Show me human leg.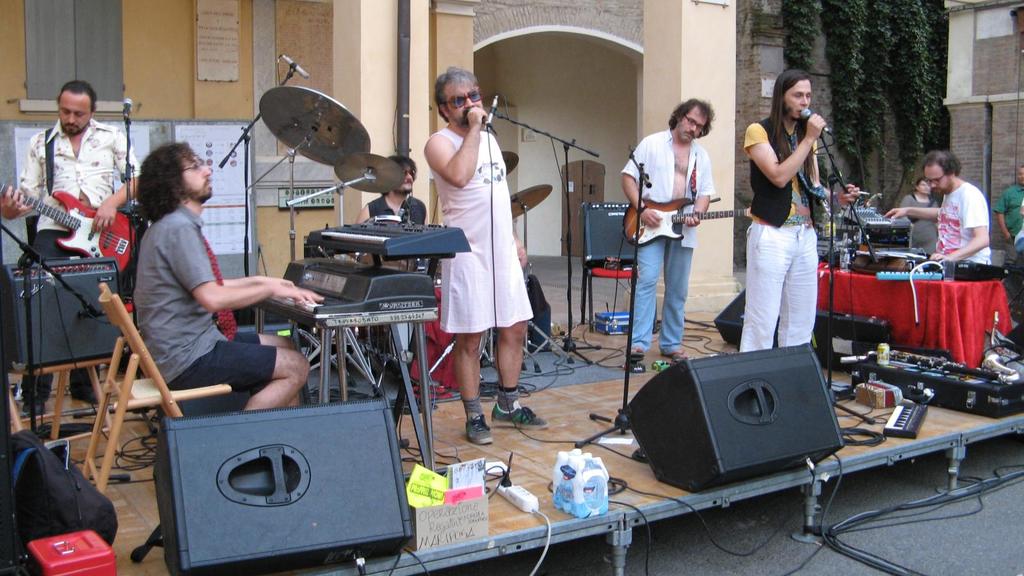
human leg is here: 163/346/312/412.
